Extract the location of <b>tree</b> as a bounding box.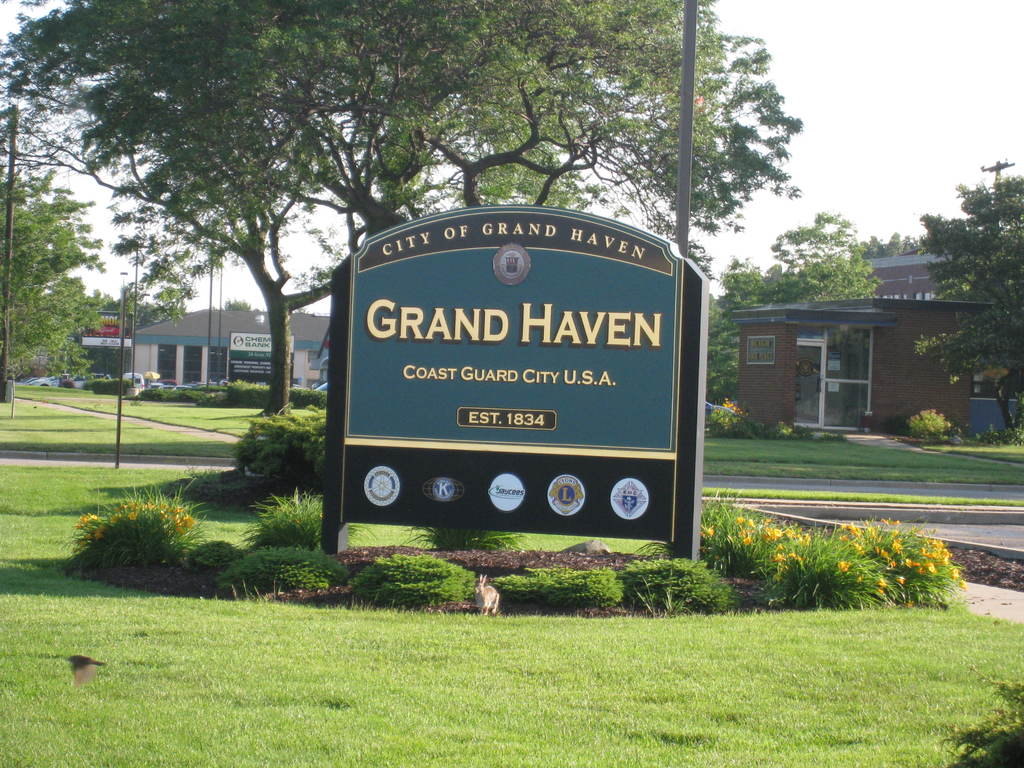
<region>0, 0, 801, 417</region>.
